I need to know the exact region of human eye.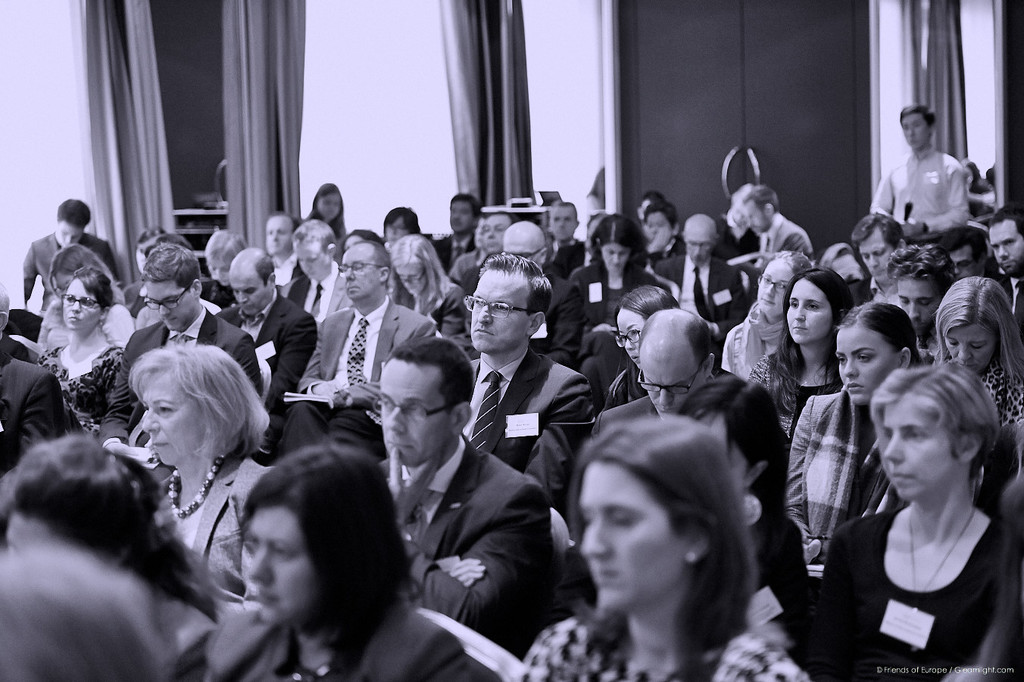
Region: region(356, 262, 364, 271).
